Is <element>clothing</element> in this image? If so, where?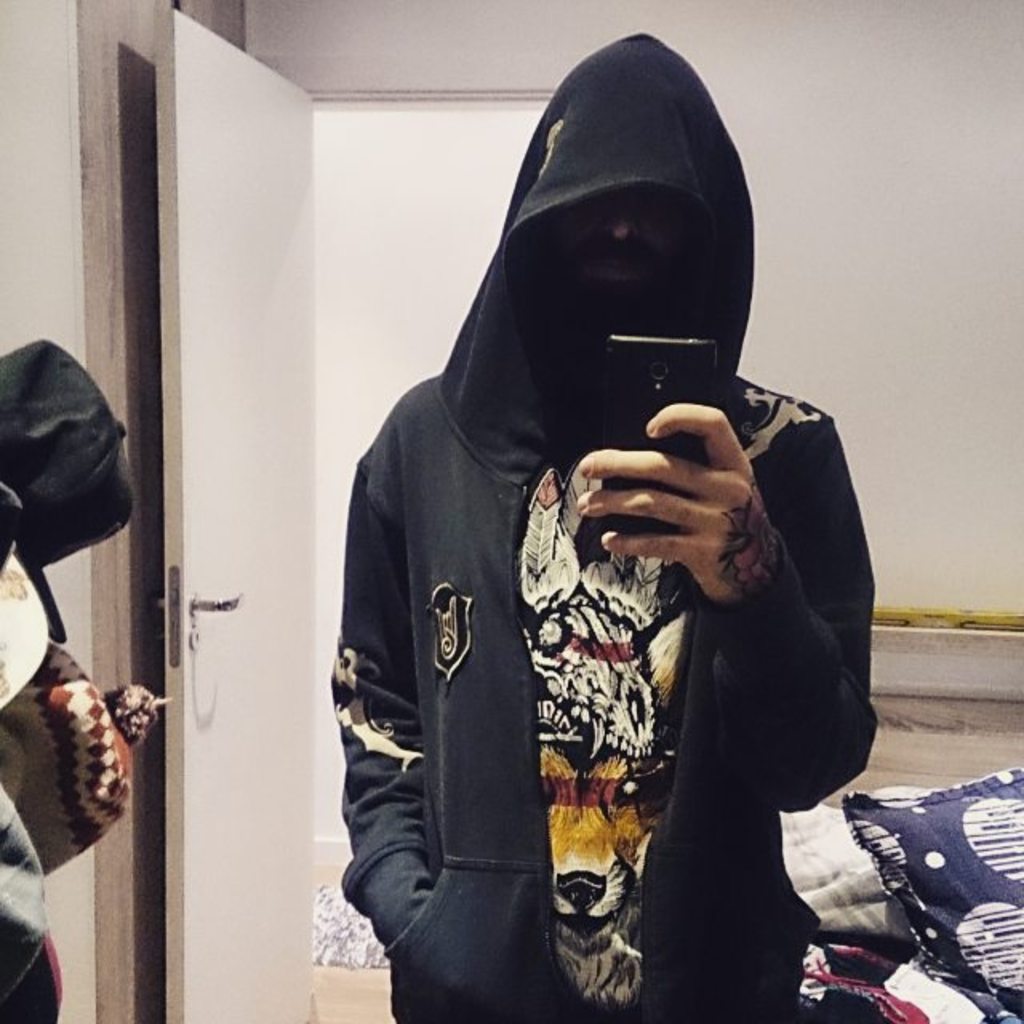
Yes, at 330:174:862:1022.
